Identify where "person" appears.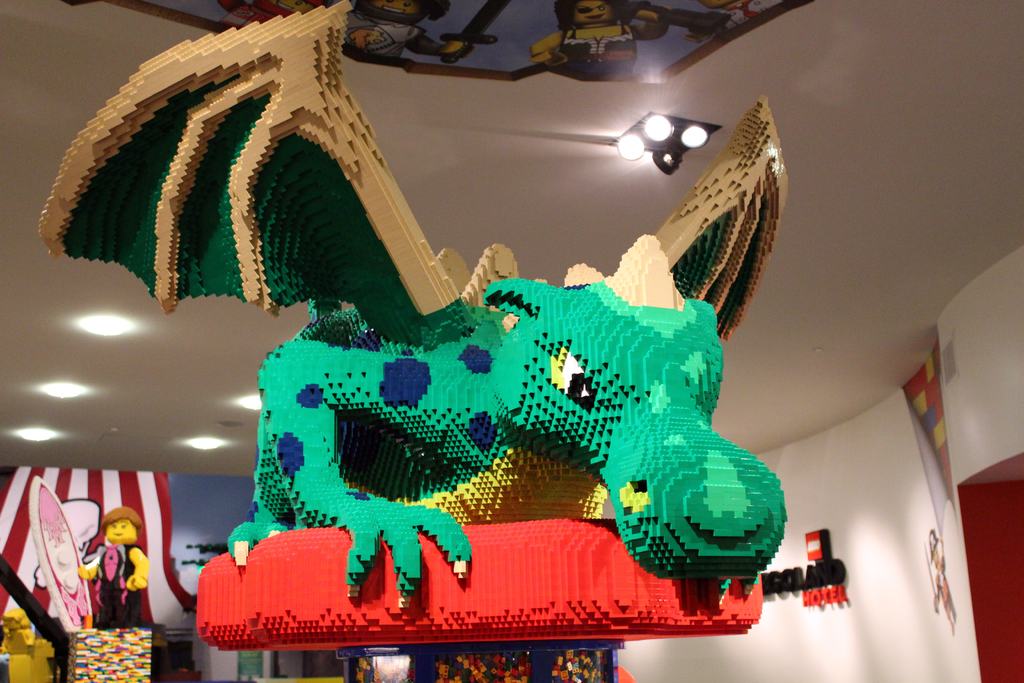
Appears at 79 502 149 627.
